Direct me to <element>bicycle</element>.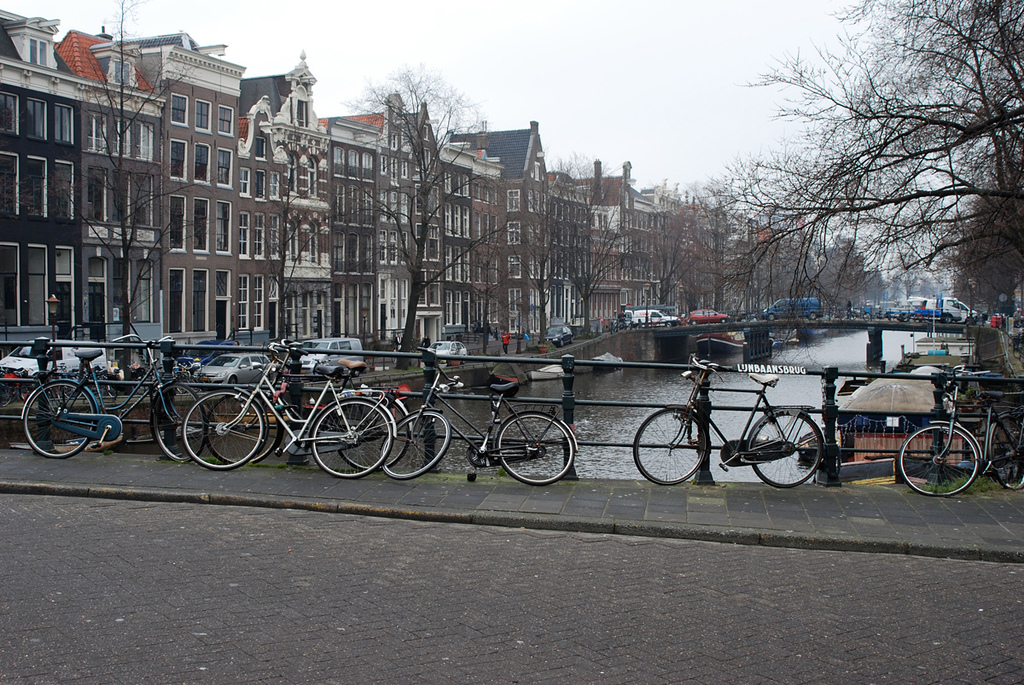
Direction: 896 363 1023 496.
